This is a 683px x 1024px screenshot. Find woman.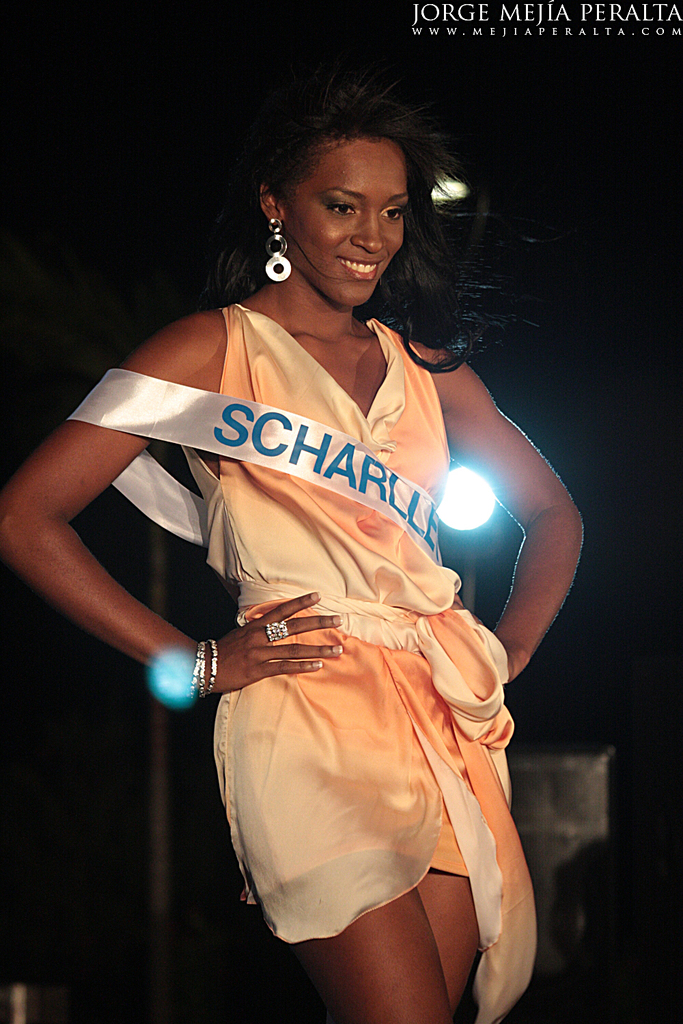
Bounding box: <region>0, 78, 584, 1023</region>.
